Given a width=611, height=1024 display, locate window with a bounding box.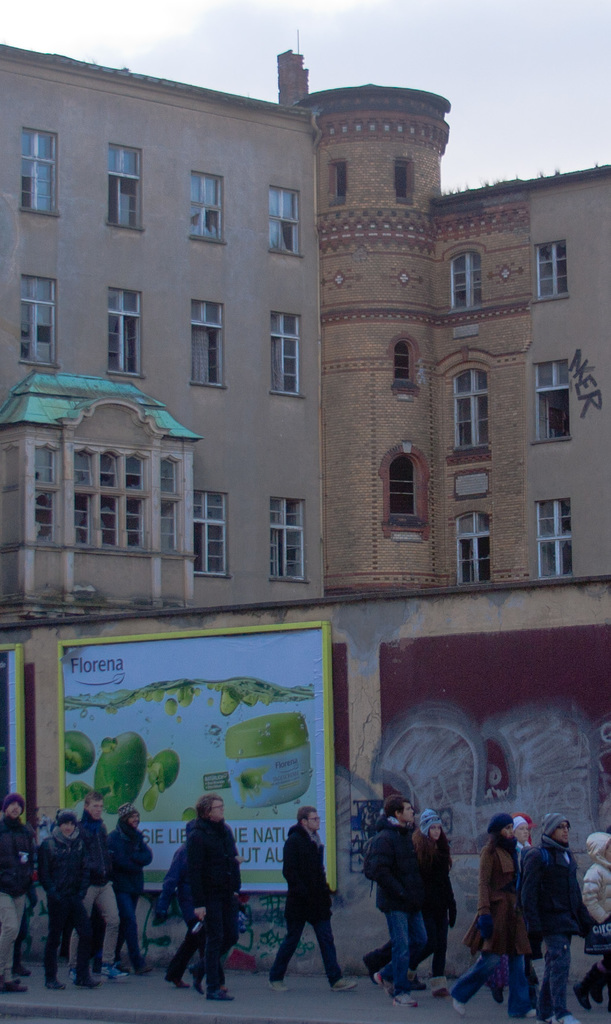
Located: 329:163:349:202.
